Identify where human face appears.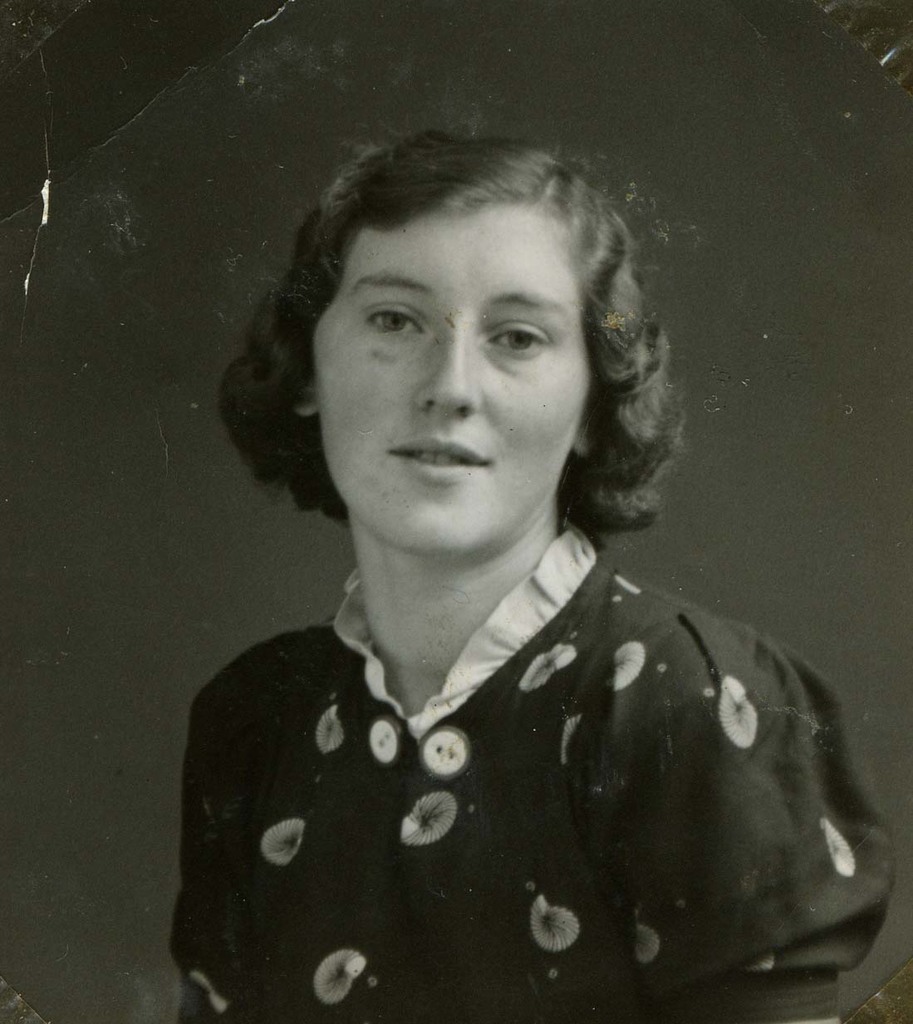
Appears at select_region(315, 211, 590, 558).
